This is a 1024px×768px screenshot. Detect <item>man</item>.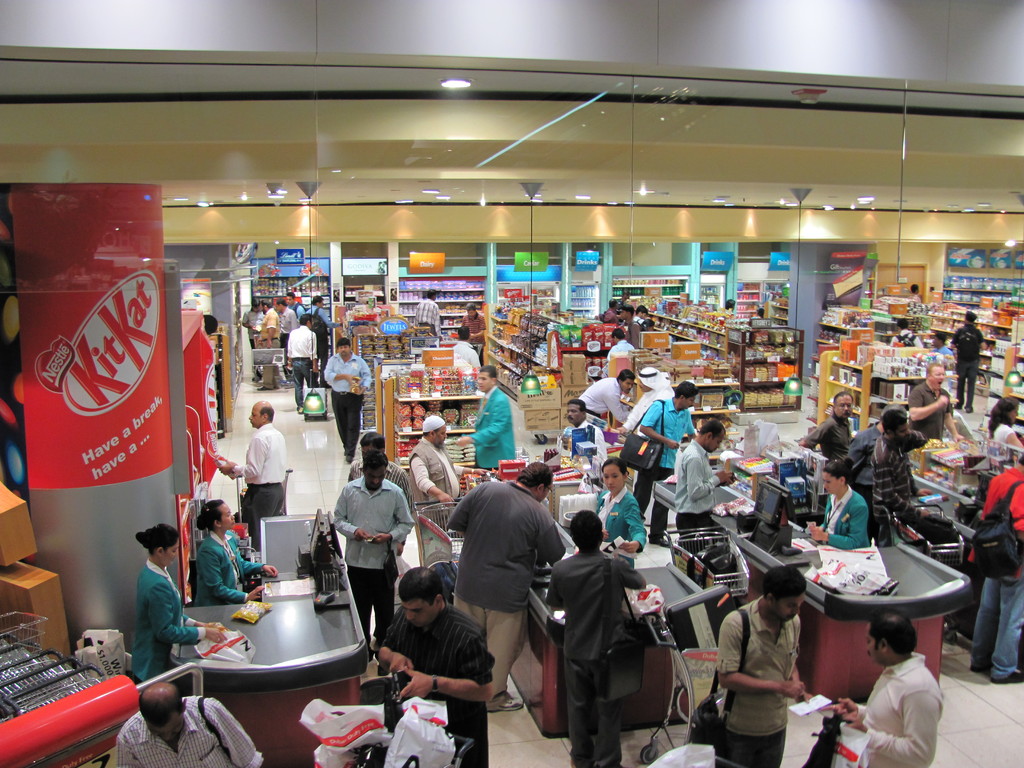
<region>816, 607, 943, 767</region>.
